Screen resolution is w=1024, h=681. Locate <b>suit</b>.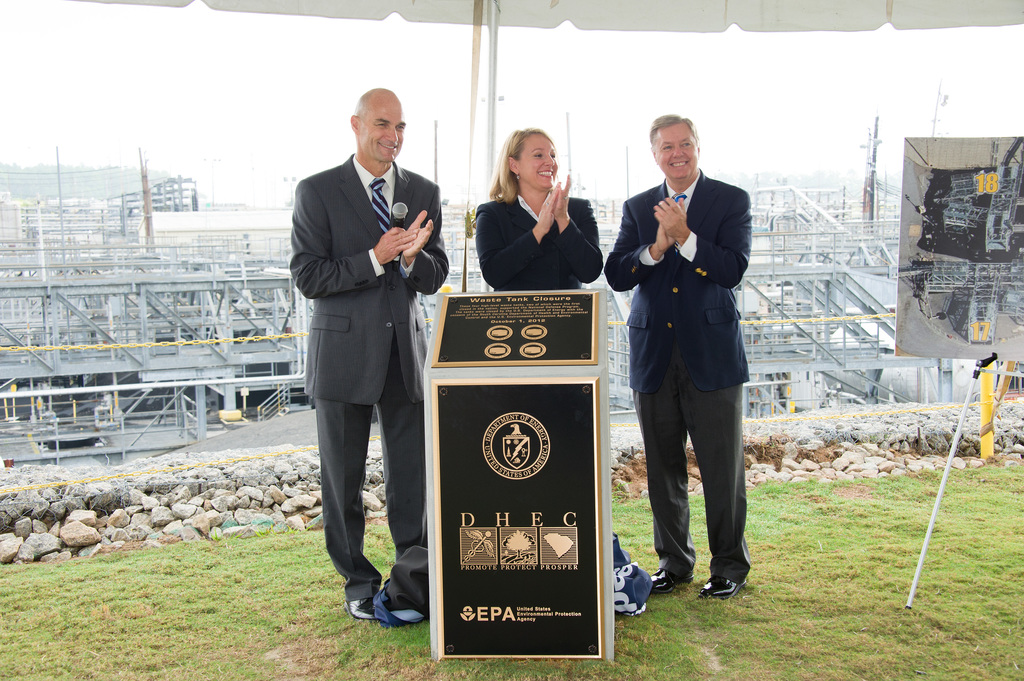
bbox=[291, 83, 435, 623].
